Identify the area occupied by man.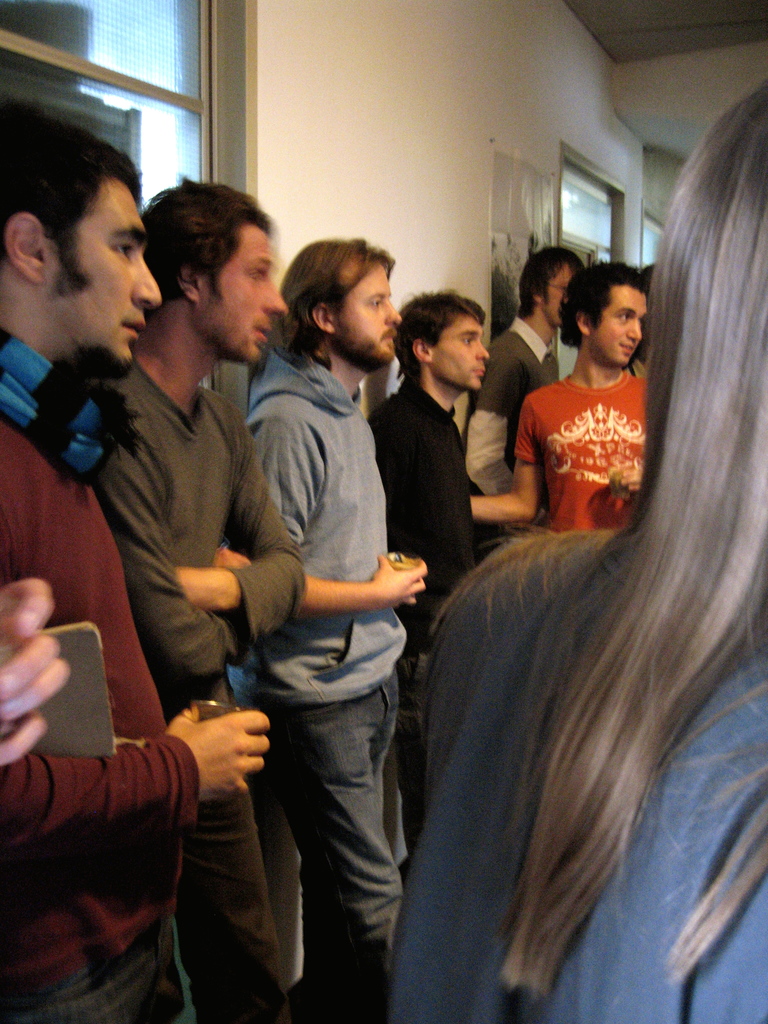
Area: box=[458, 250, 653, 541].
